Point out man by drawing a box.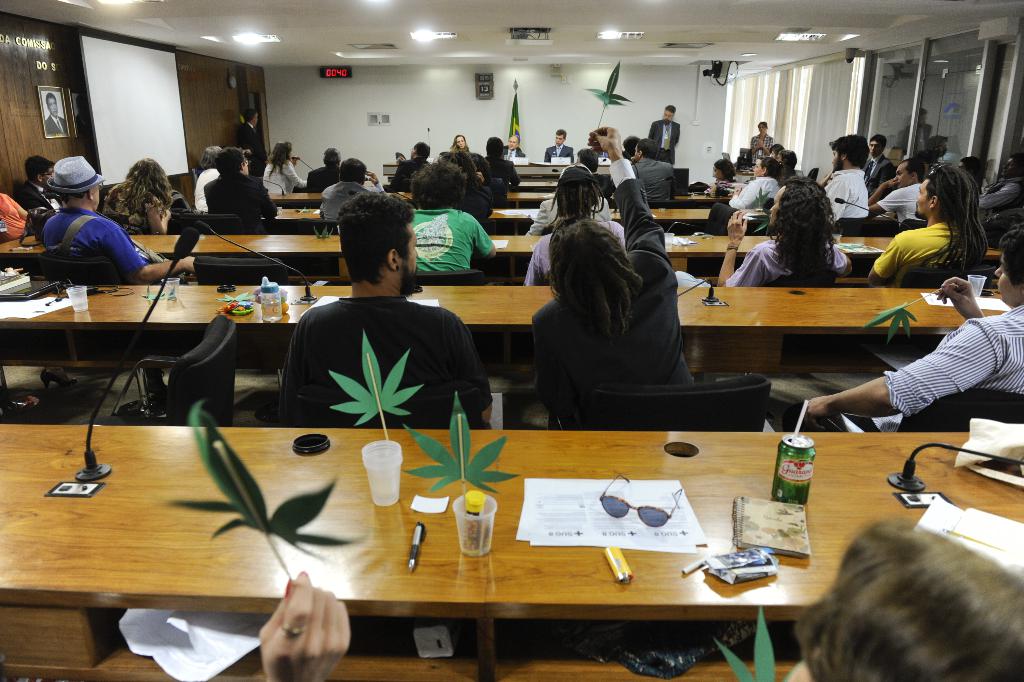
[x1=14, y1=150, x2=63, y2=221].
